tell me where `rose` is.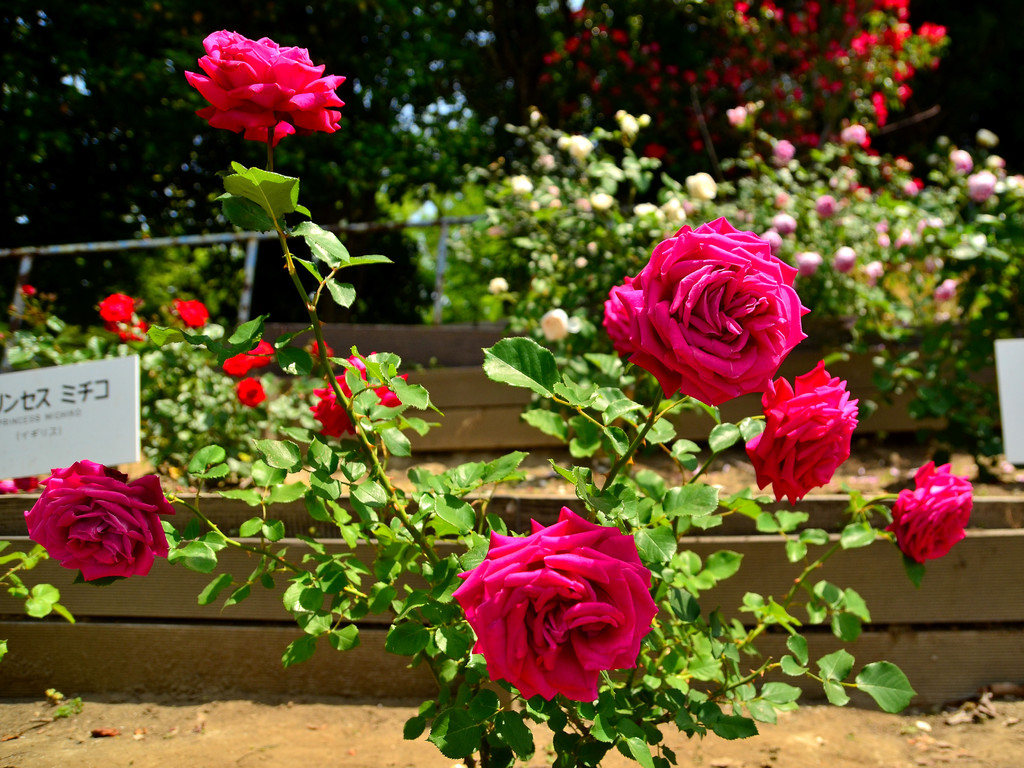
`rose` is at Rect(884, 460, 974, 565).
